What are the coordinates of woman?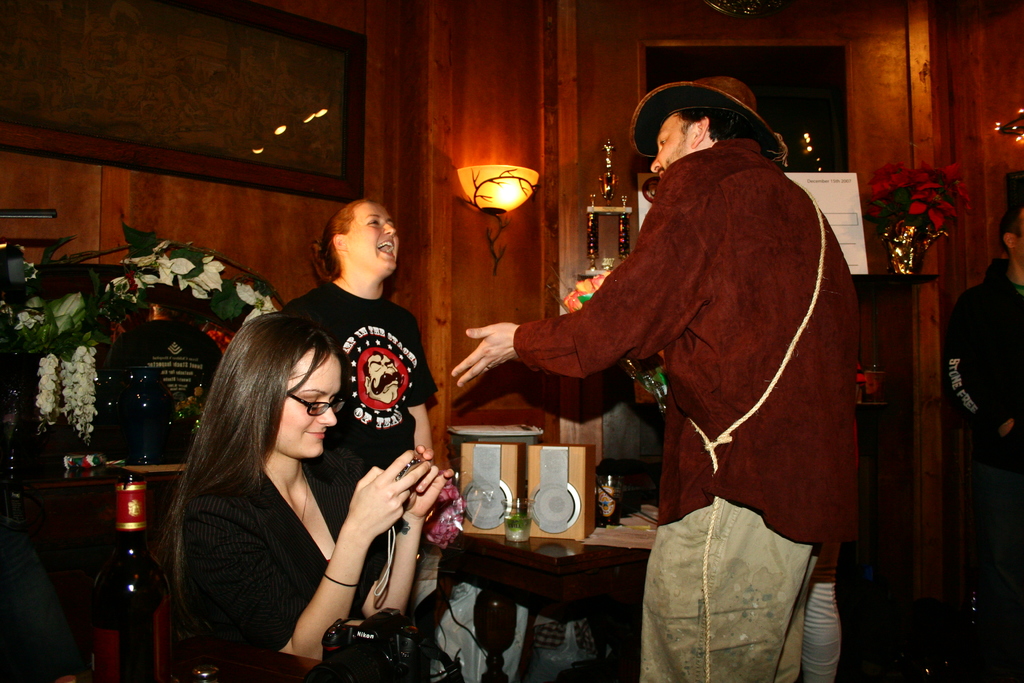
{"x1": 202, "y1": 331, "x2": 444, "y2": 678}.
